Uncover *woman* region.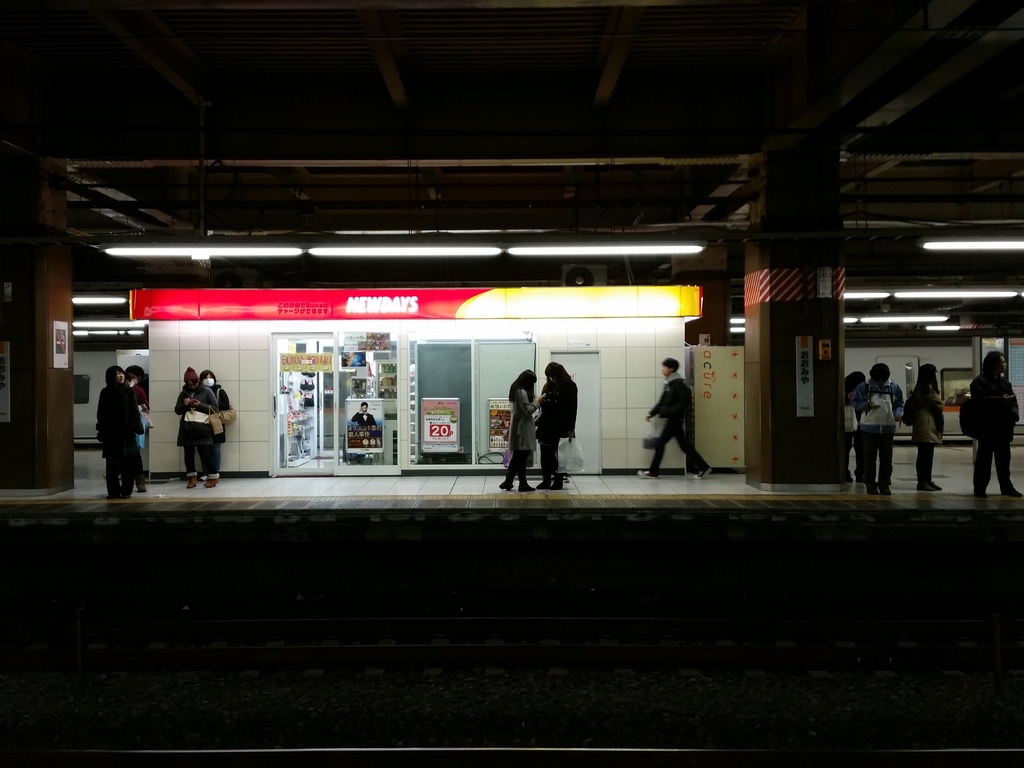
Uncovered: 175,365,220,488.
